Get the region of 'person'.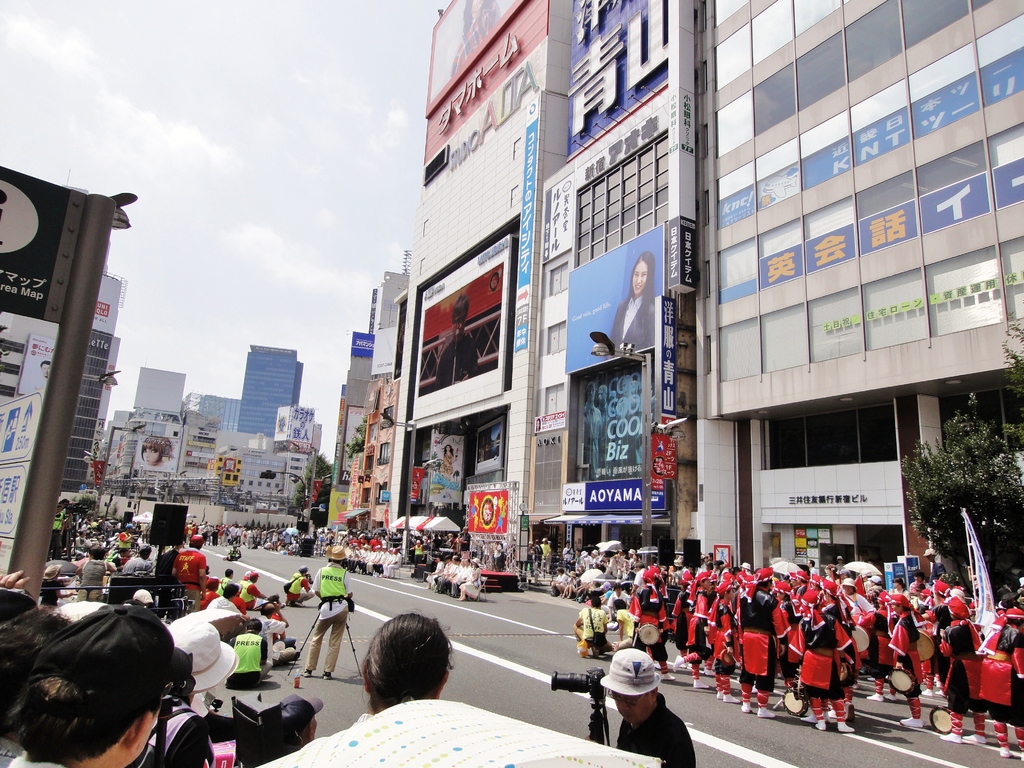
select_region(310, 545, 355, 682).
